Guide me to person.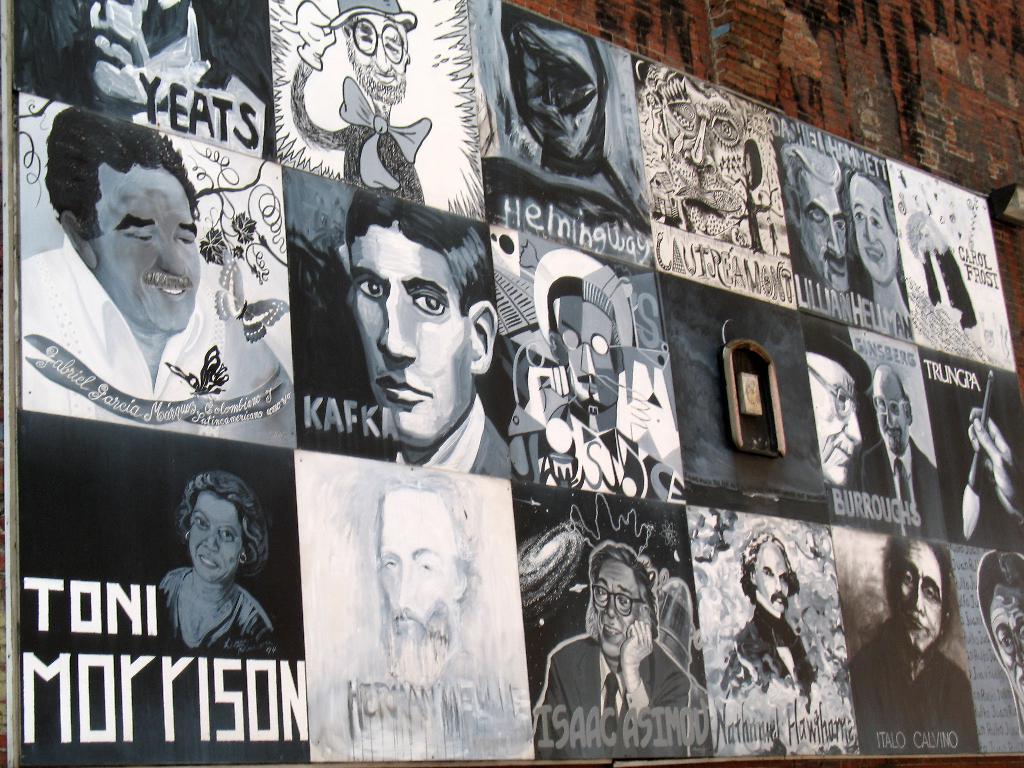
Guidance: bbox(724, 533, 816, 693).
